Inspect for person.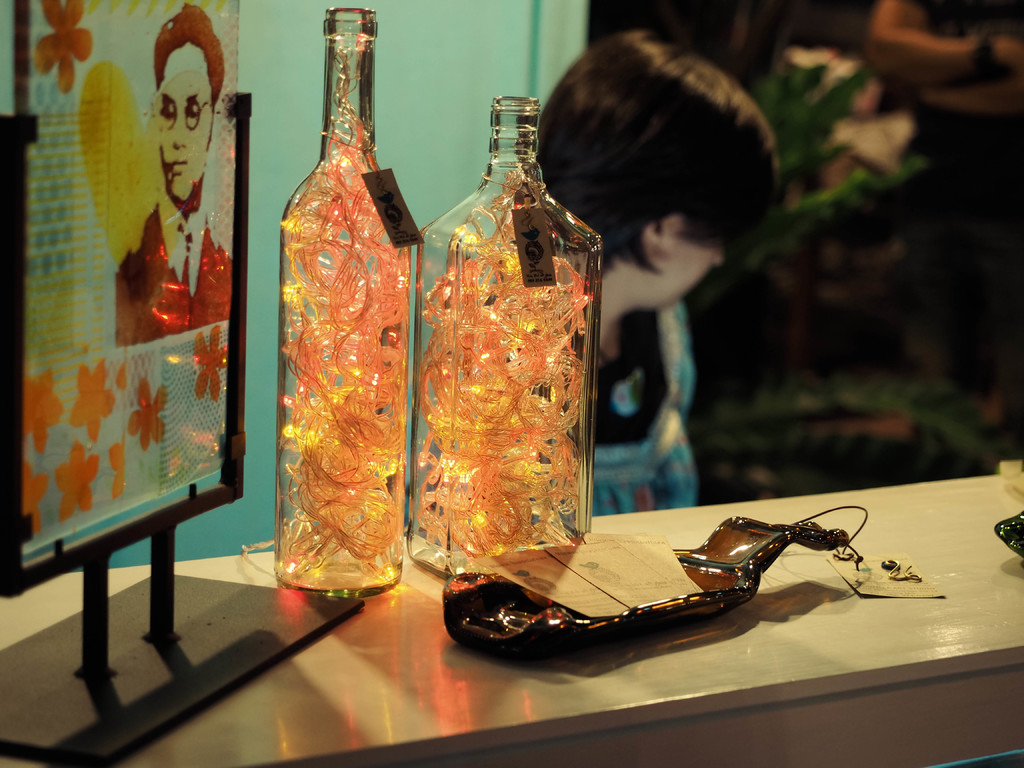
Inspection: pyautogui.locateOnScreen(552, 26, 797, 593).
